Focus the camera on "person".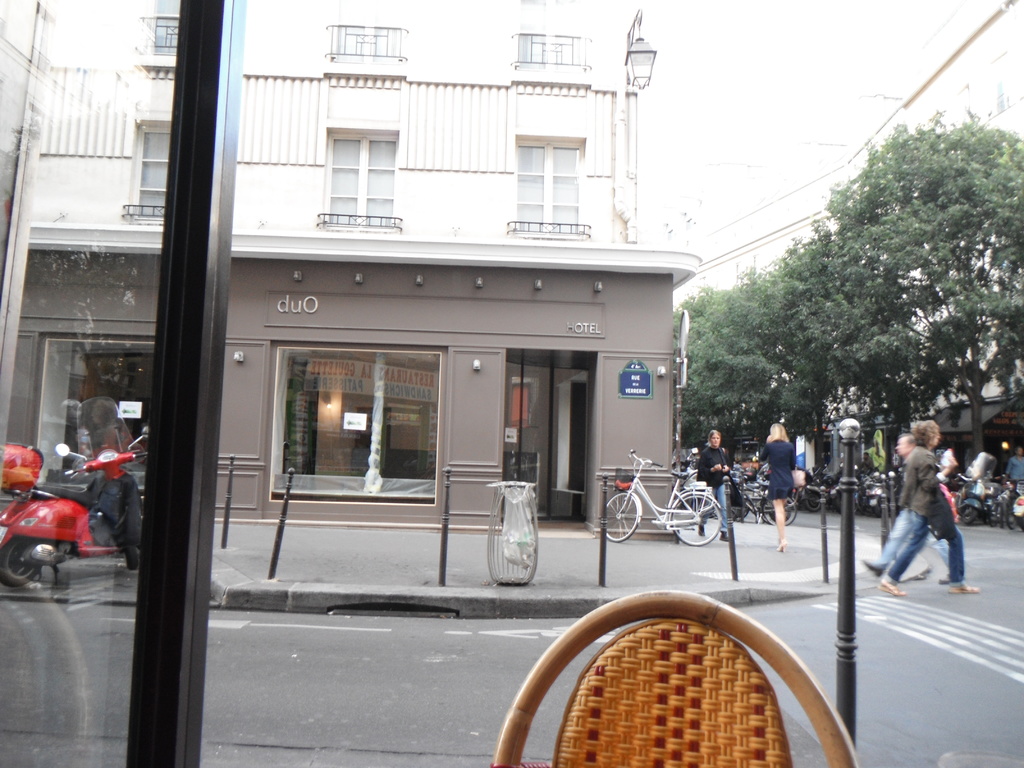
Focus region: <bbox>691, 425, 733, 547</bbox>.
